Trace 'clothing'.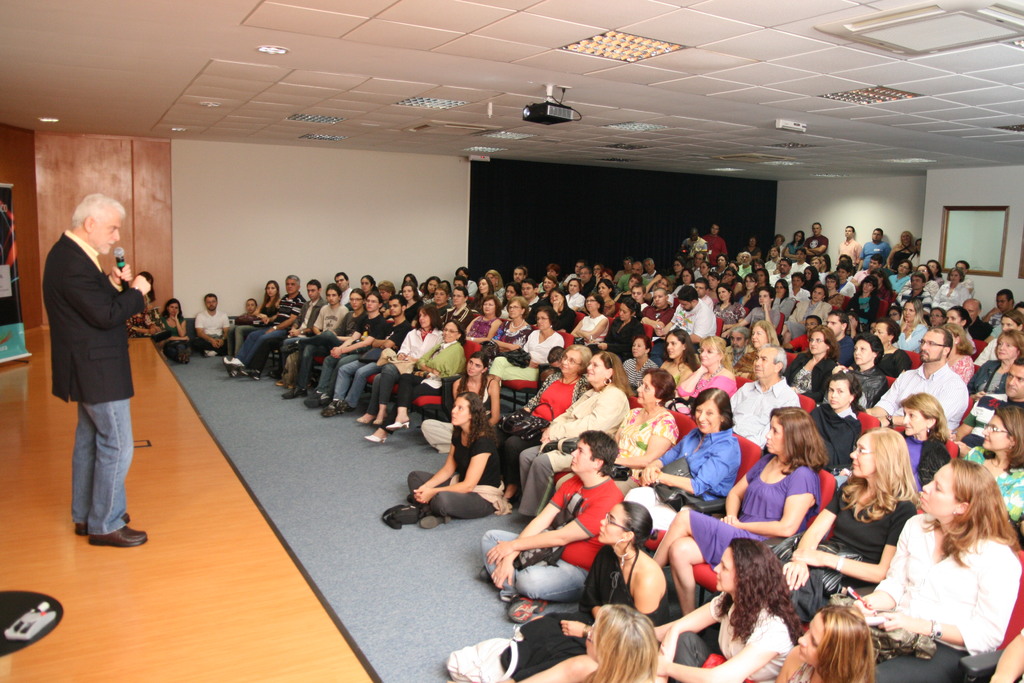
Traced to x1=742, y1=302, x2=783, y2=336.
